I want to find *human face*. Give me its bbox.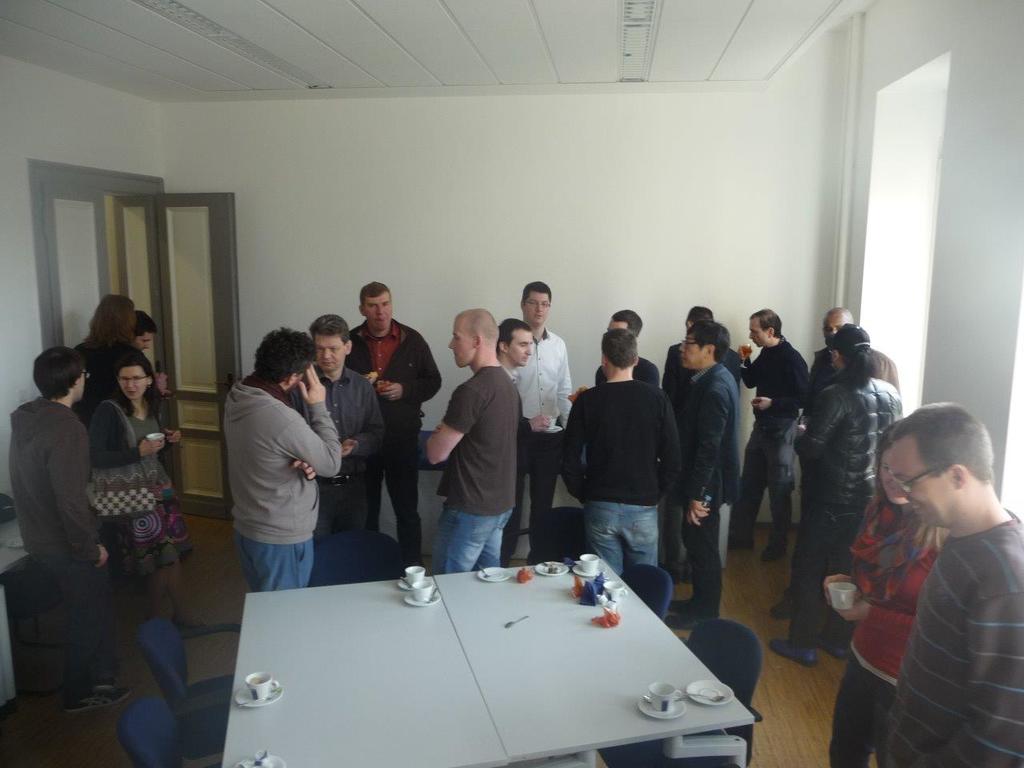
bbox=[316, 336, 346, 374].
